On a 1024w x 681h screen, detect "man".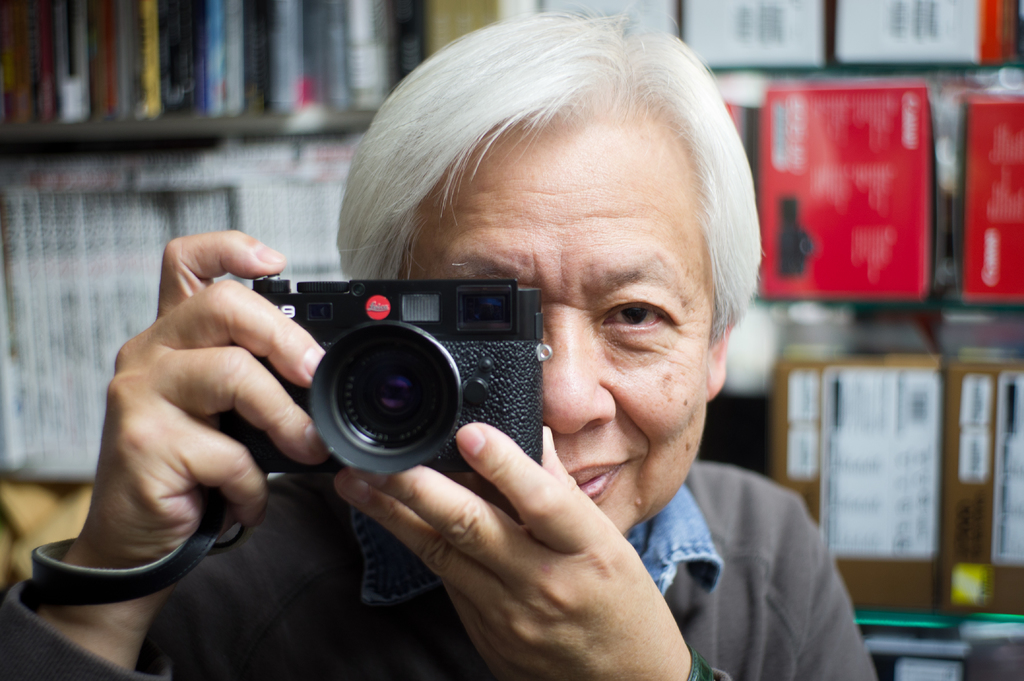
73, 71, 811, 625.
